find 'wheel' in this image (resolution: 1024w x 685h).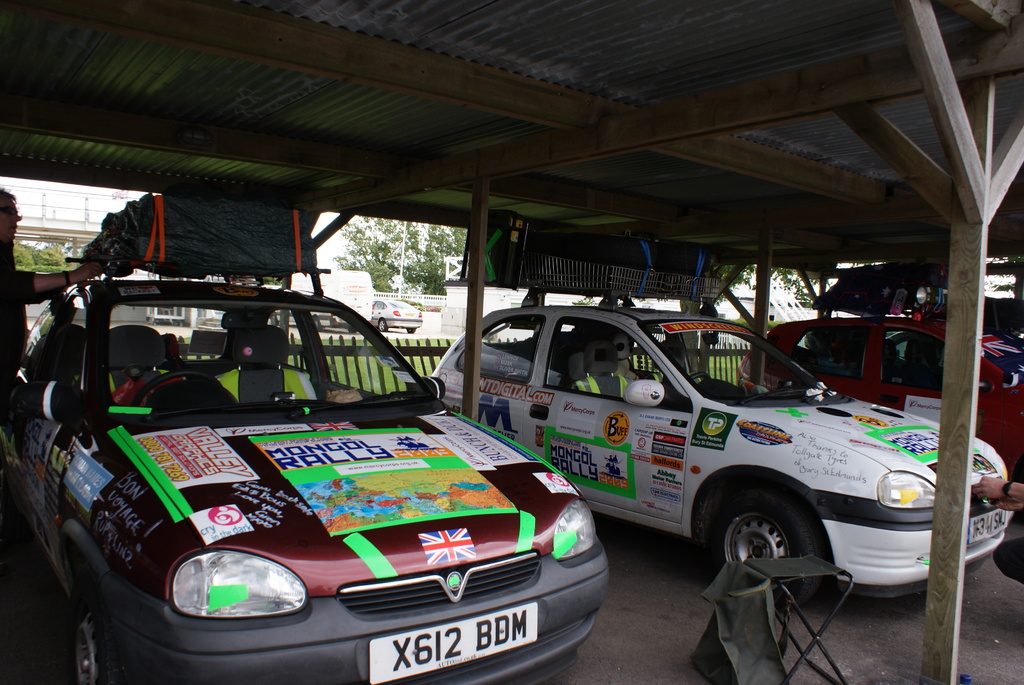
{"x1": 404, "y1": 329, "x2": 416, "y2": 334}.
